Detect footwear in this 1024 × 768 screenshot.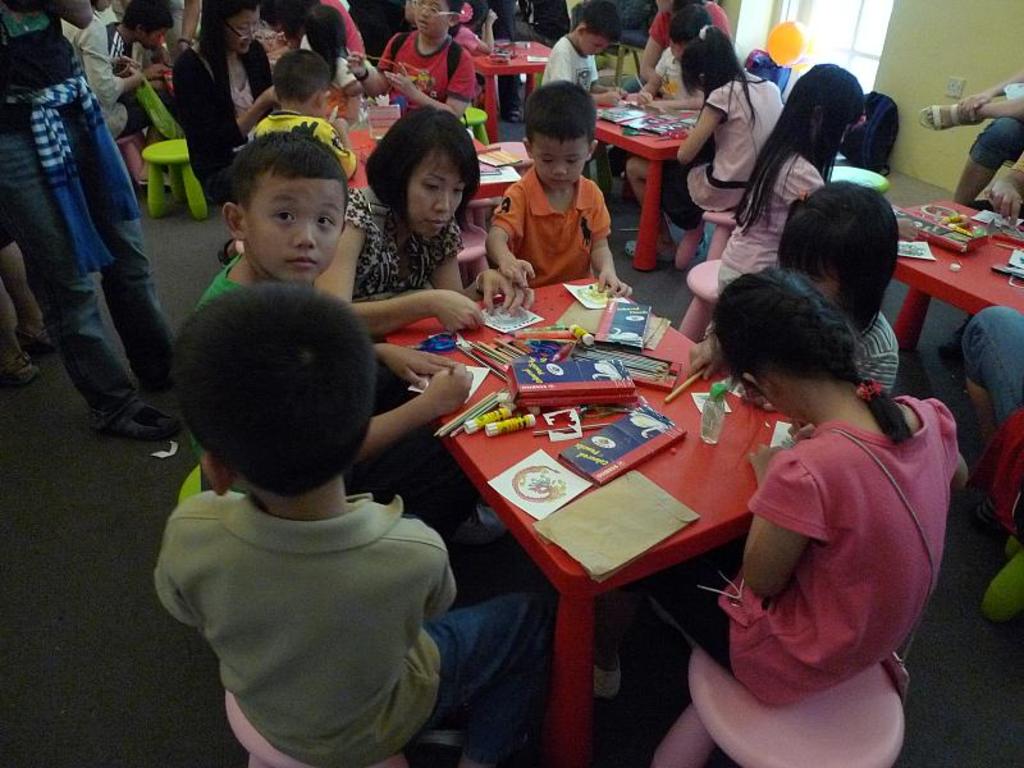
Detection: Rect(626, 241, 676, 262).
